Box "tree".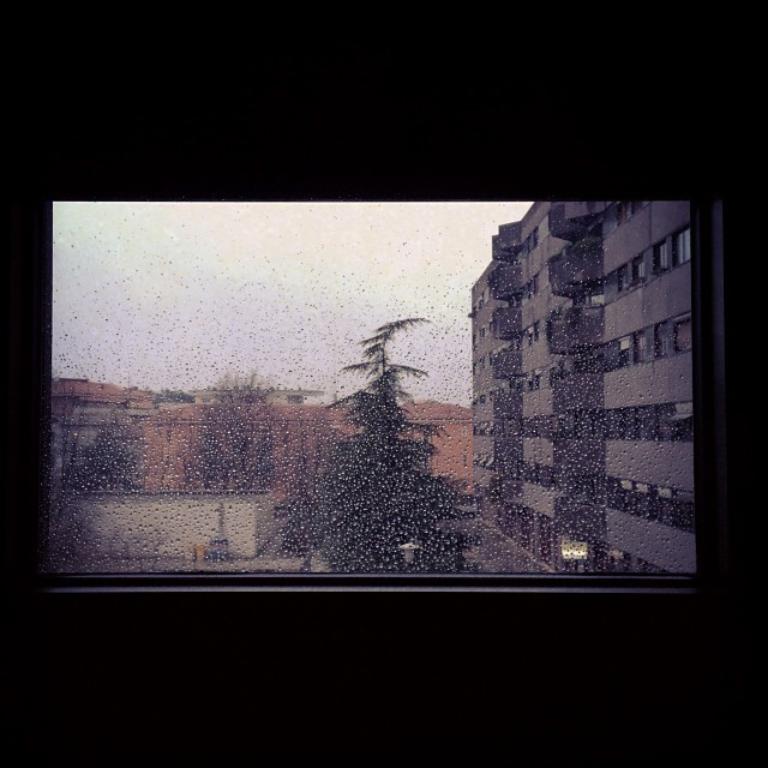
[275, 486, 326, 563].
